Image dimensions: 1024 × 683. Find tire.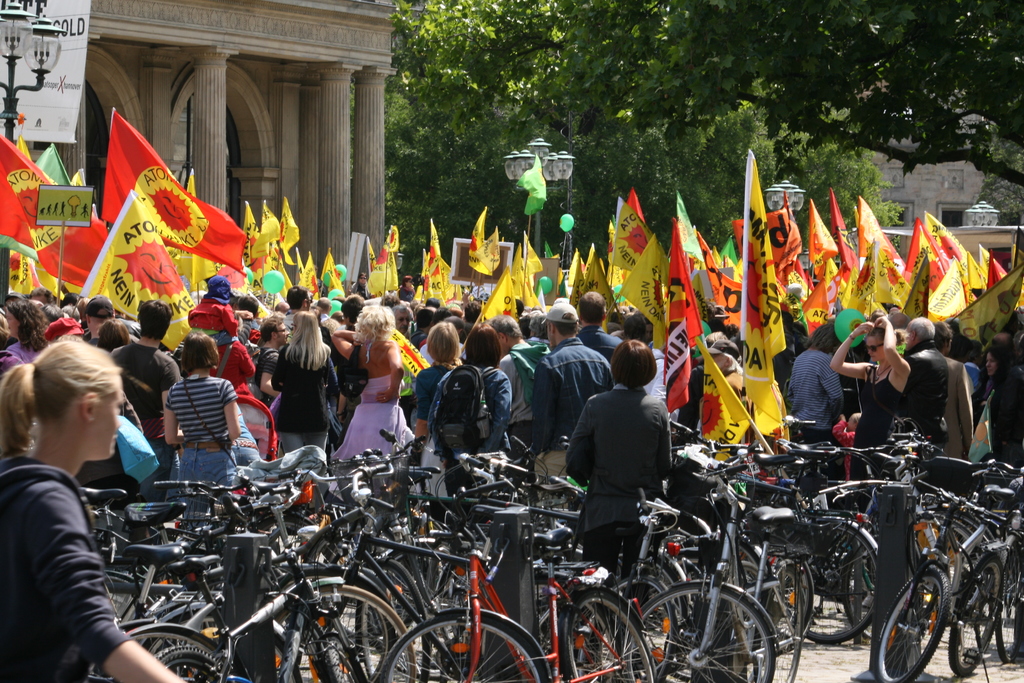
(380, 613, 546, 682).
